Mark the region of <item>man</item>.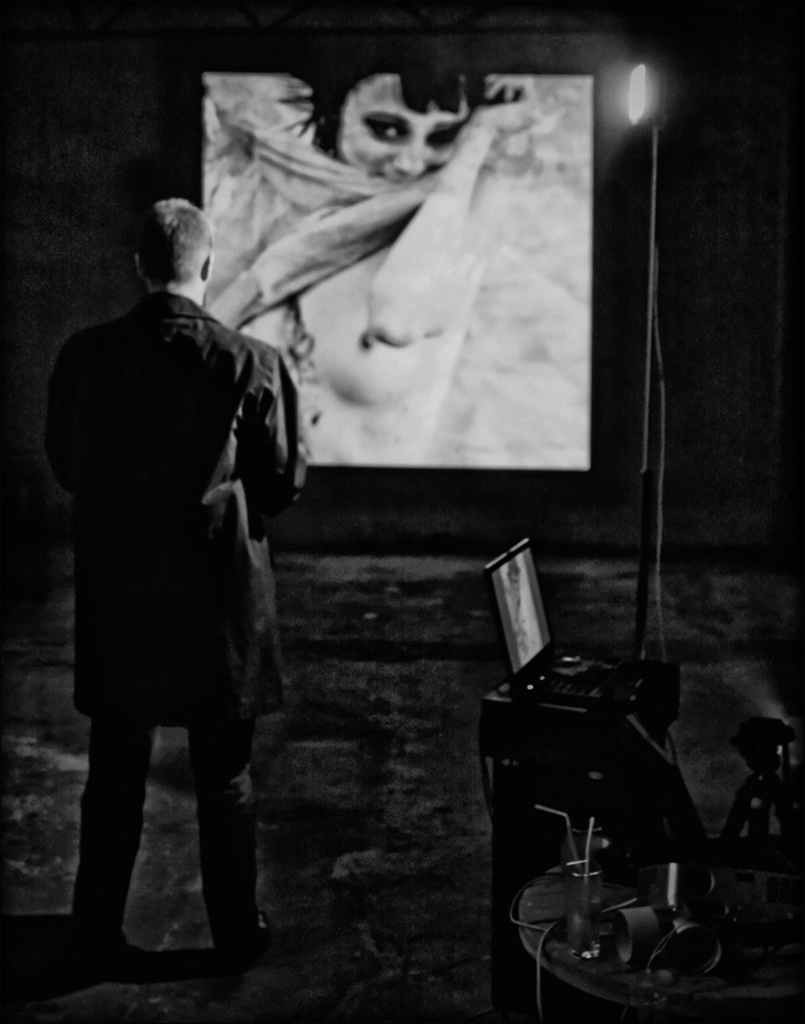
Region: bbox=[37, 173, 309, 974].
